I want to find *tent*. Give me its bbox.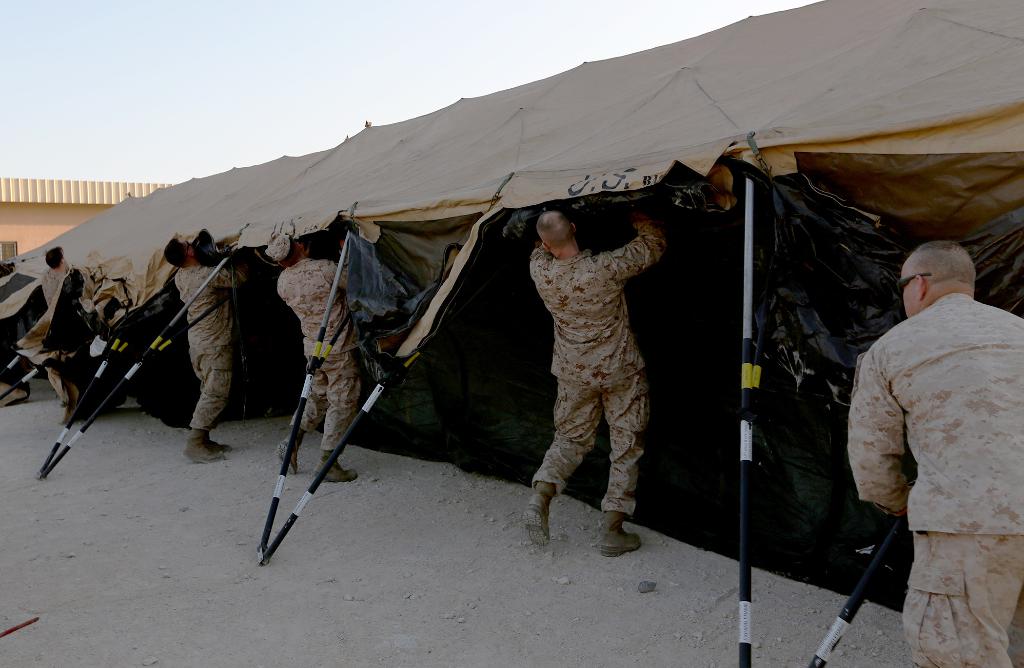
(156,24,1020,555).
